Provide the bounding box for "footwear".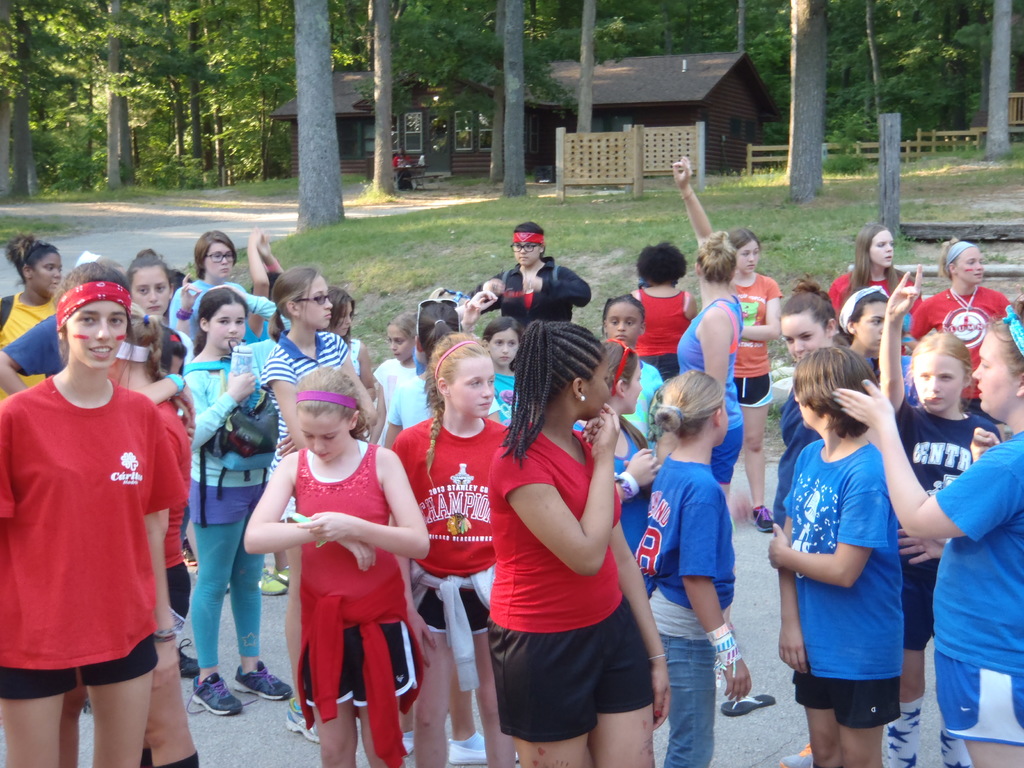
box=[748, 503, 776, 532].
